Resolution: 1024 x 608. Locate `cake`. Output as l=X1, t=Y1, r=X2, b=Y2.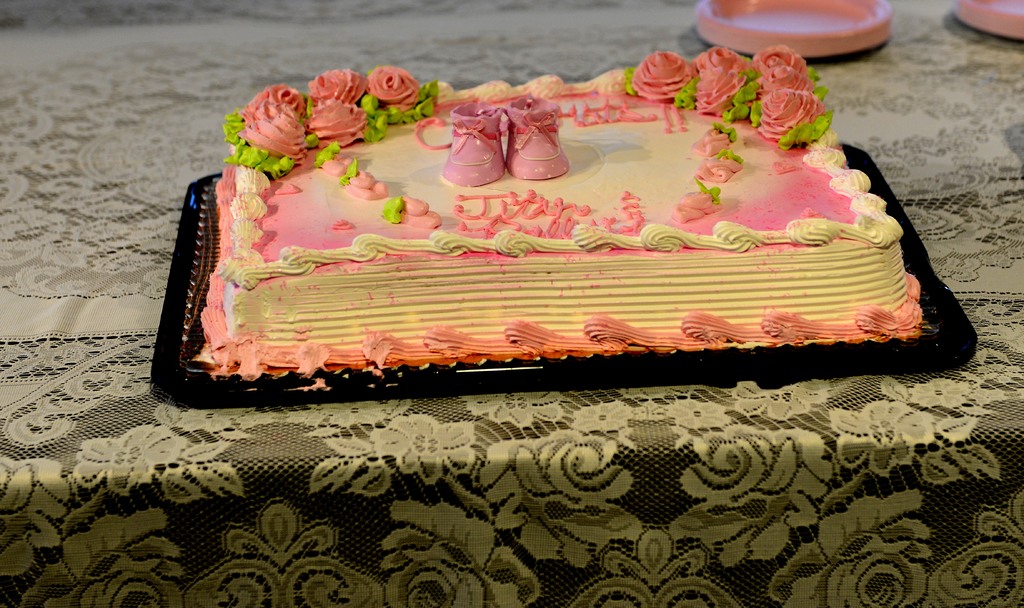
l=198, t=49, r=918, b=380.
